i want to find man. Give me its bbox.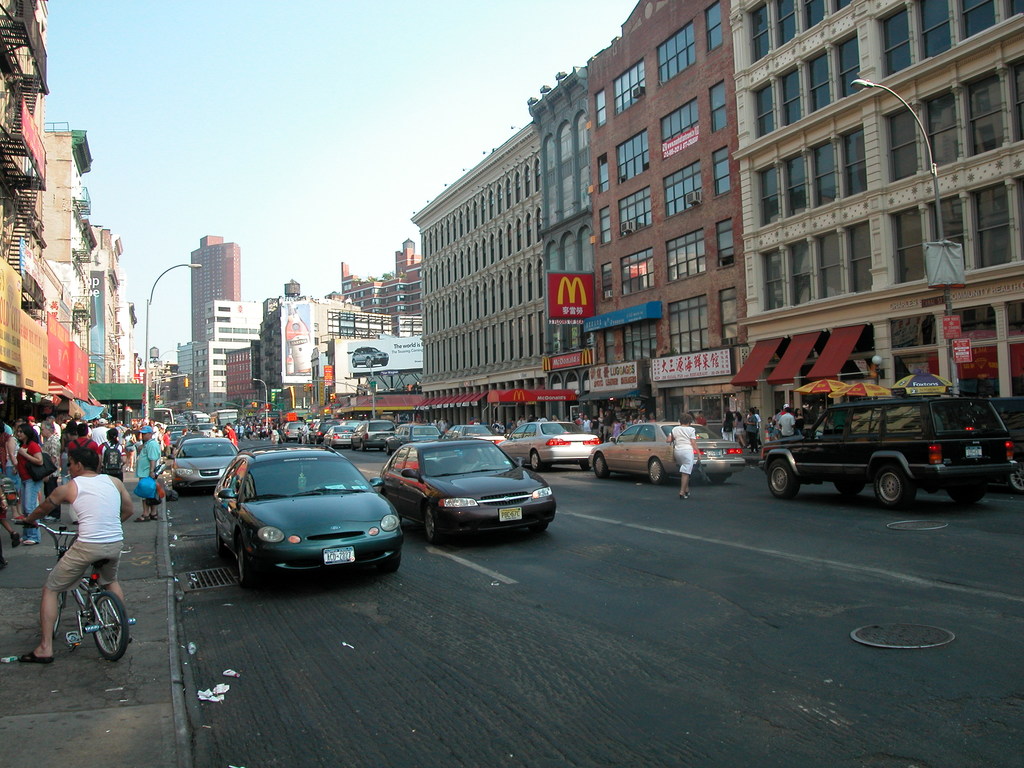
(226,422,237,449).
